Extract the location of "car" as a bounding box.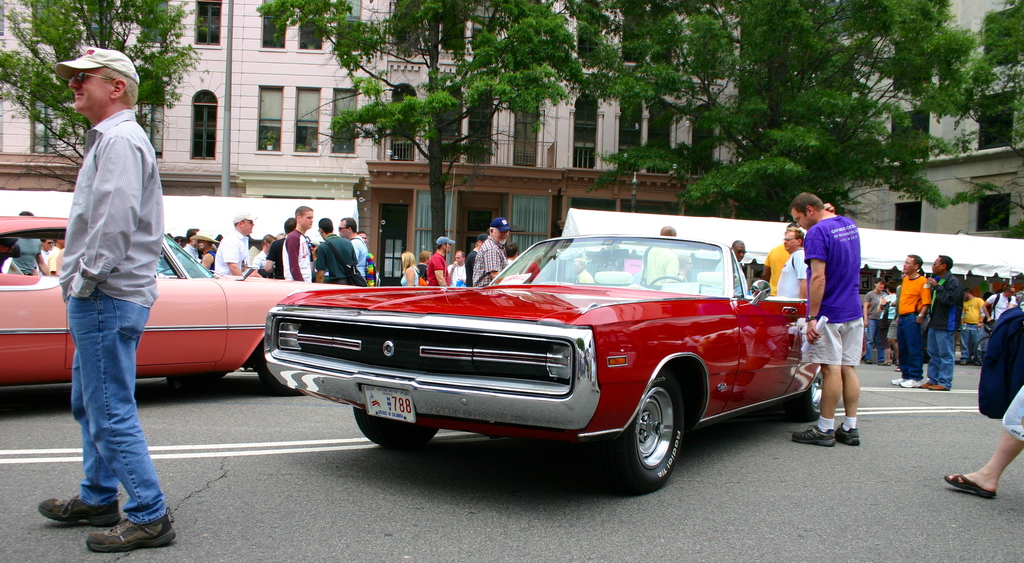
<box>0,218,339,379</box>.
